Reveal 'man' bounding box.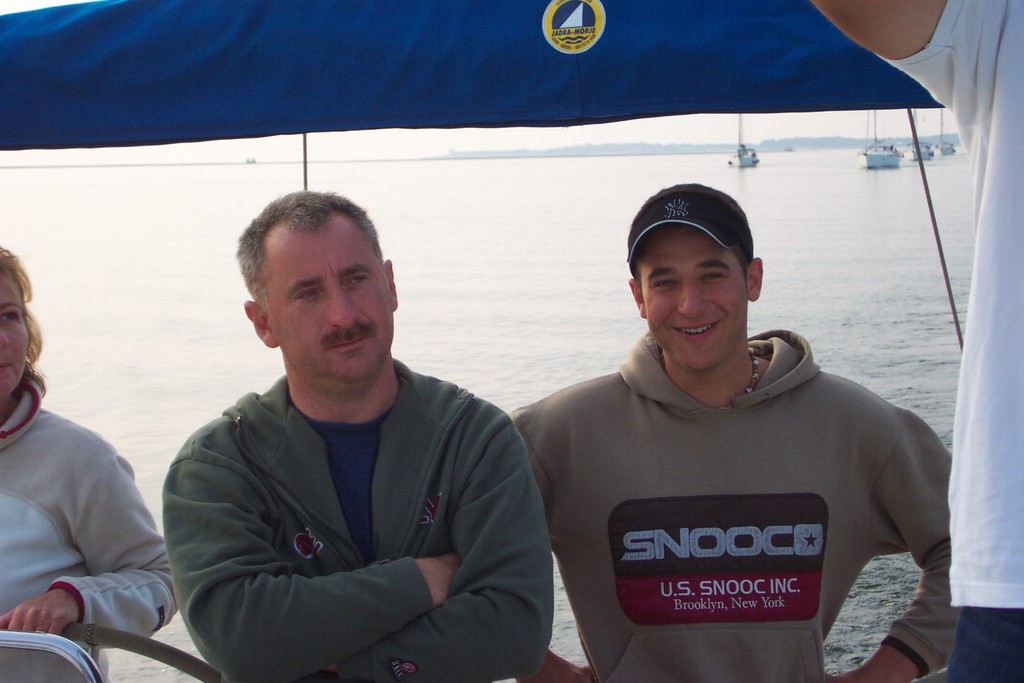
Revealed: select_region(144, 189, 561, 682).
